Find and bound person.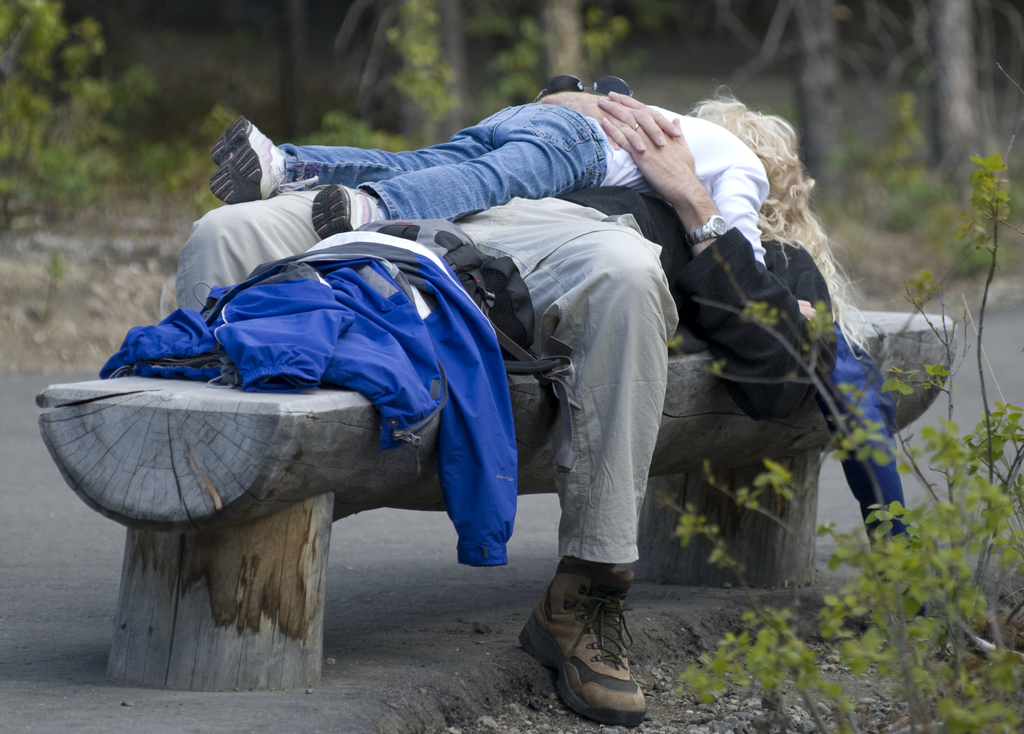
Bound: x1=166 y1=81 x2=838 y2=728.
